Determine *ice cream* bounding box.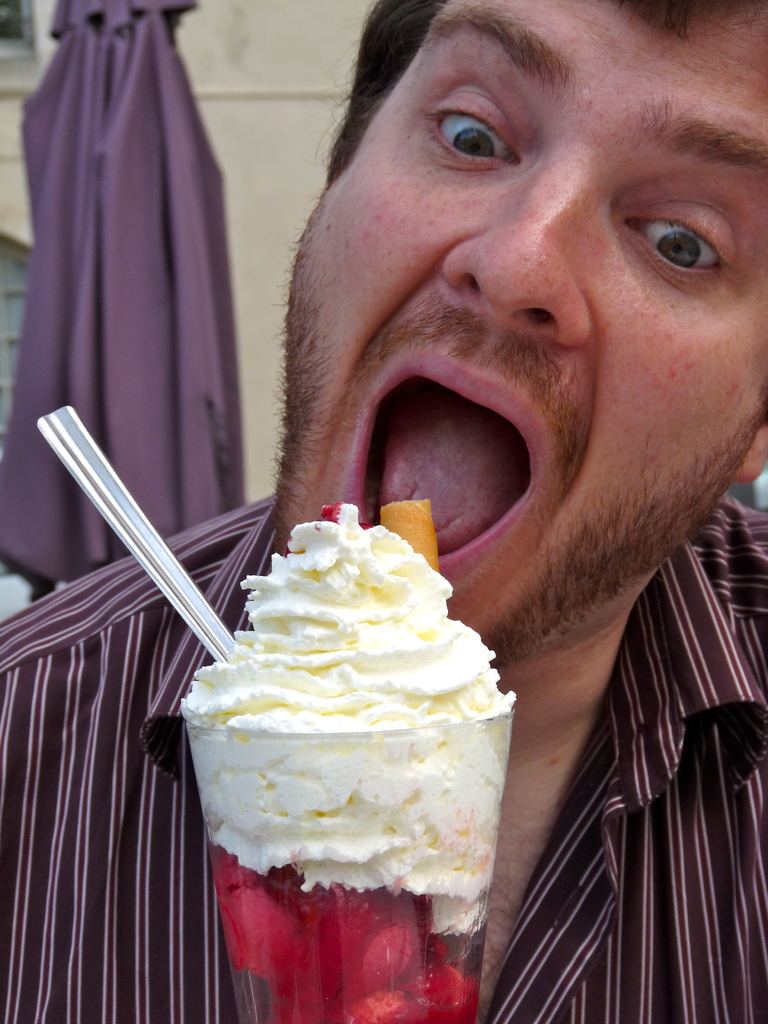
Determined: [x1=164, y1=478, x2=488, y2=988].
